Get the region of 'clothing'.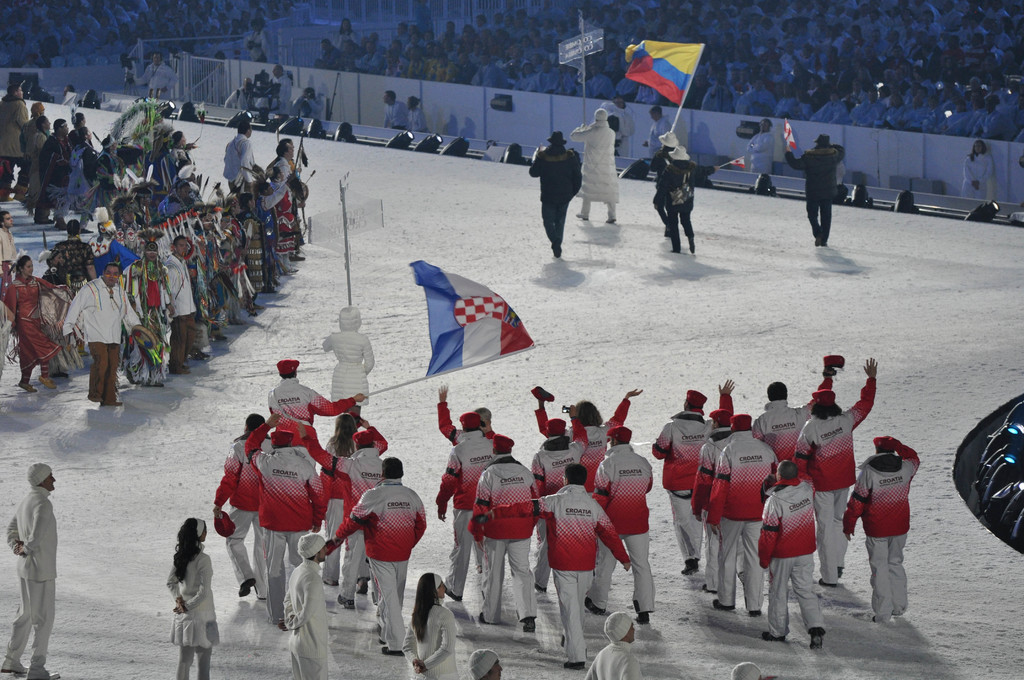
522,69,541,93.
